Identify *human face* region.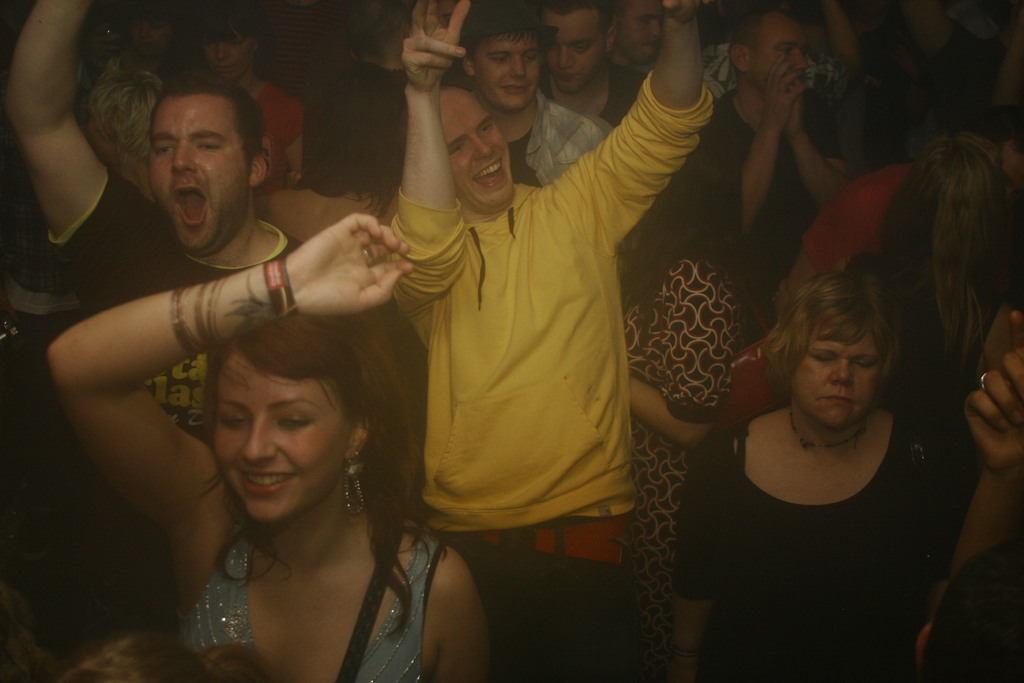
Region: Rect(616, 0, 662, 67).
